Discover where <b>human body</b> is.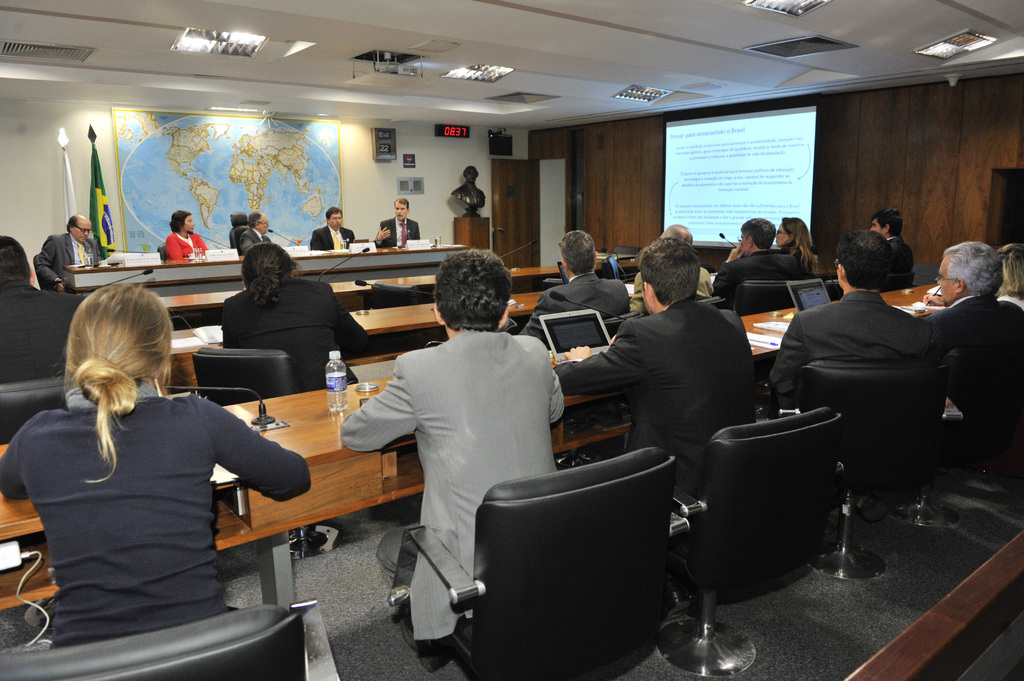
Discovered at box(374, 197, 420, 246).
